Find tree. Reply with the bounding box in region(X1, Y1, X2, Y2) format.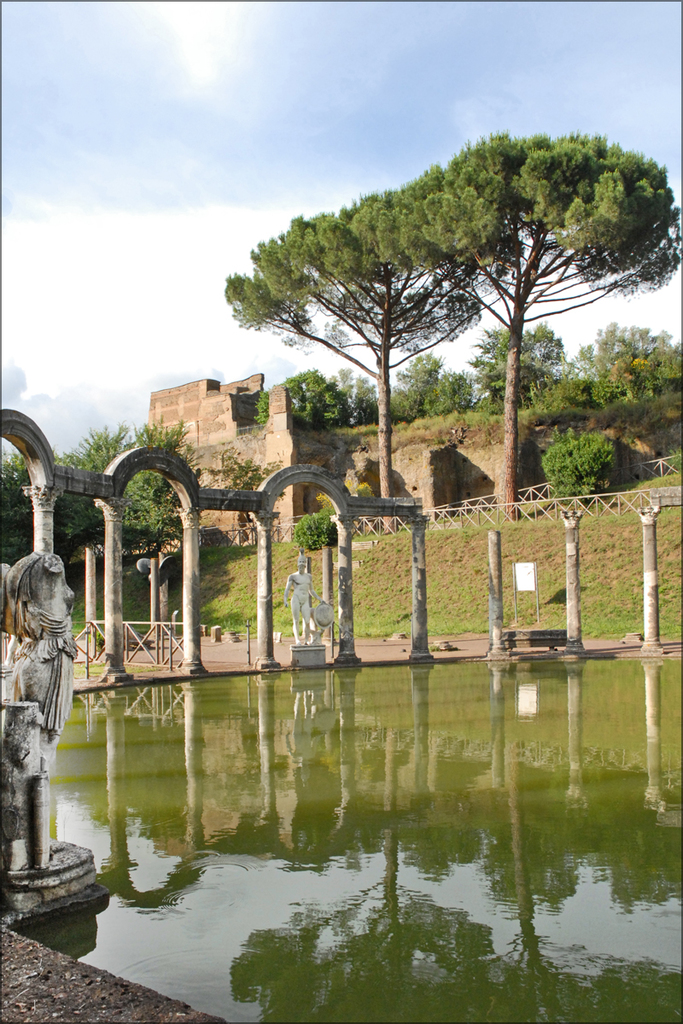
region(221, 159, 515, 532).
